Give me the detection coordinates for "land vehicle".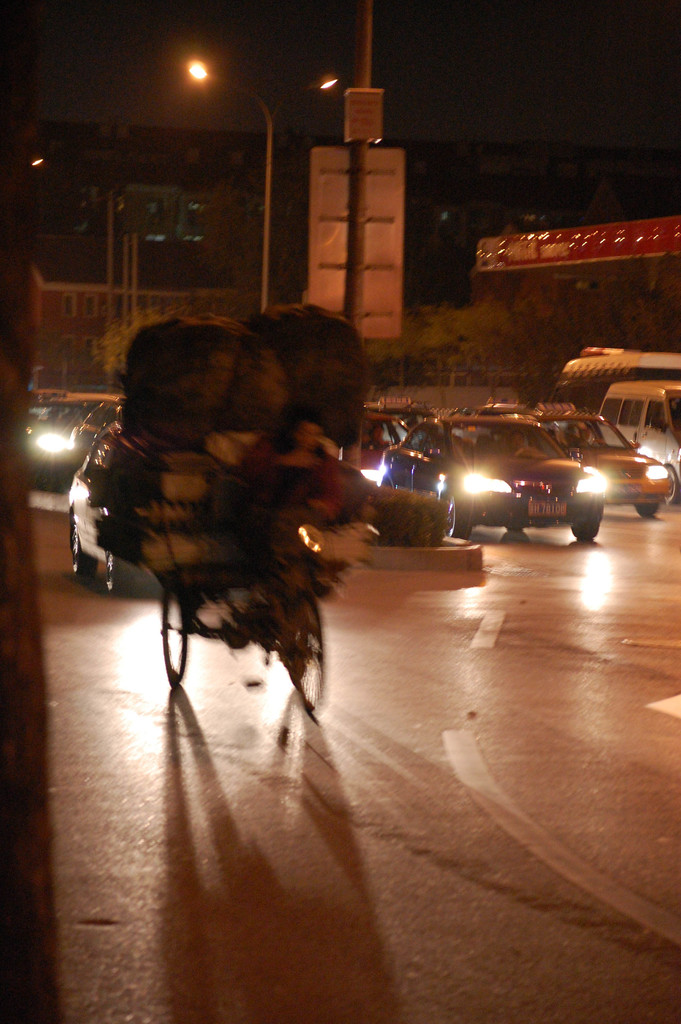
(left=147, top=508, right=331, bottom=707).
